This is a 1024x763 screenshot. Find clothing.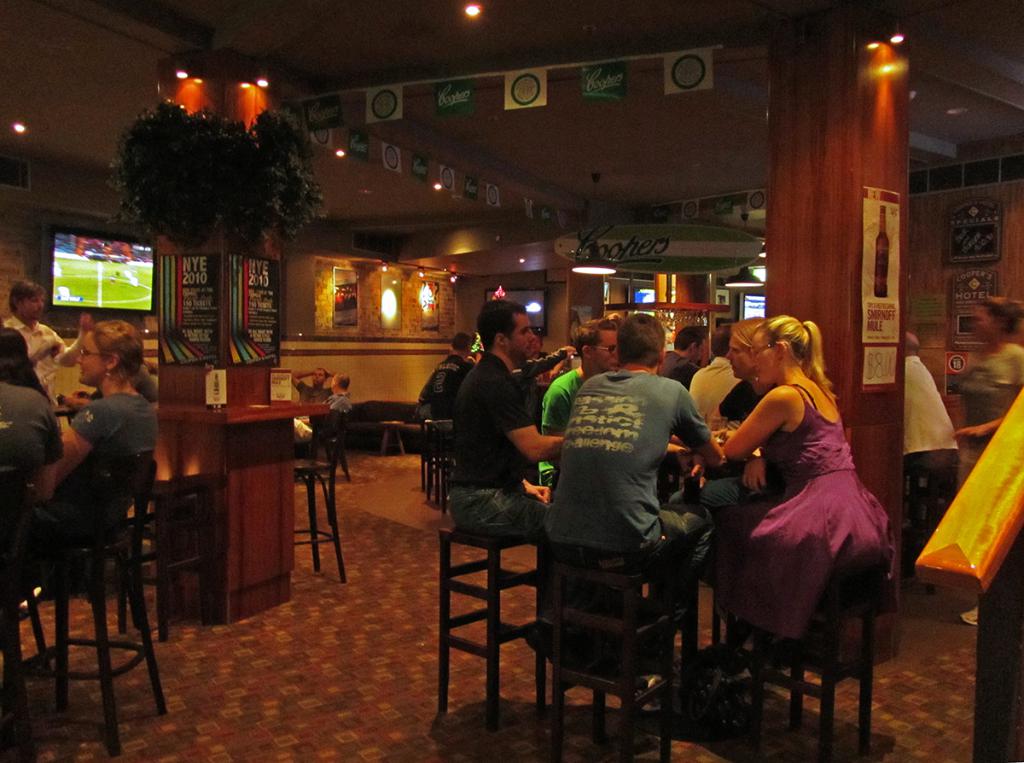
Bounding box: box=[67, 376, 151, 520].
